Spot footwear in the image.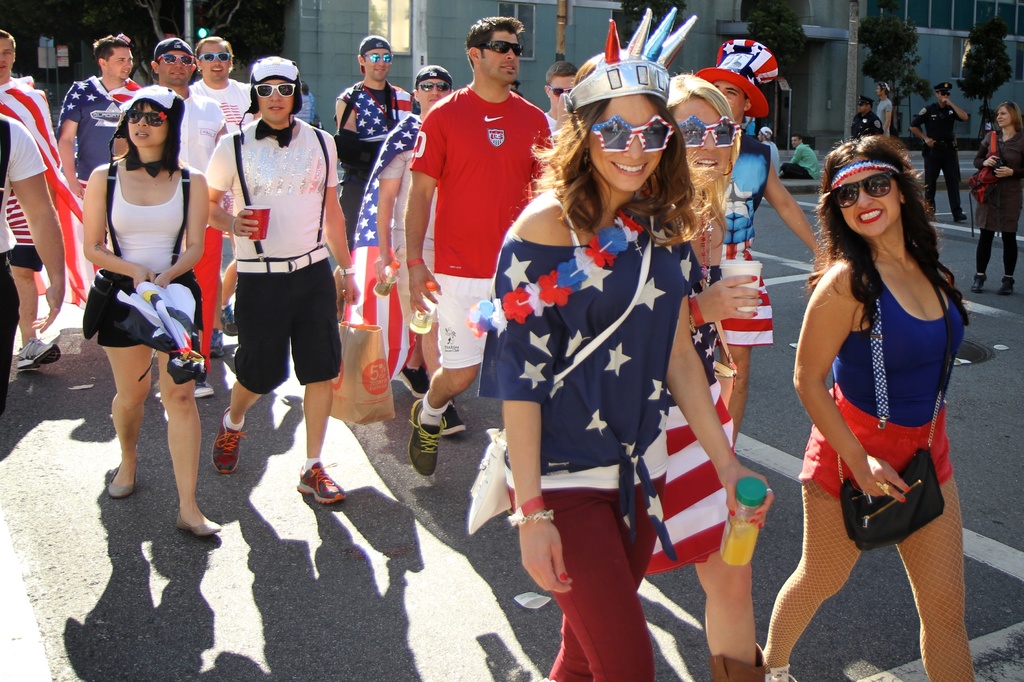
footwear found at detection(108, 467, 138, 497).
